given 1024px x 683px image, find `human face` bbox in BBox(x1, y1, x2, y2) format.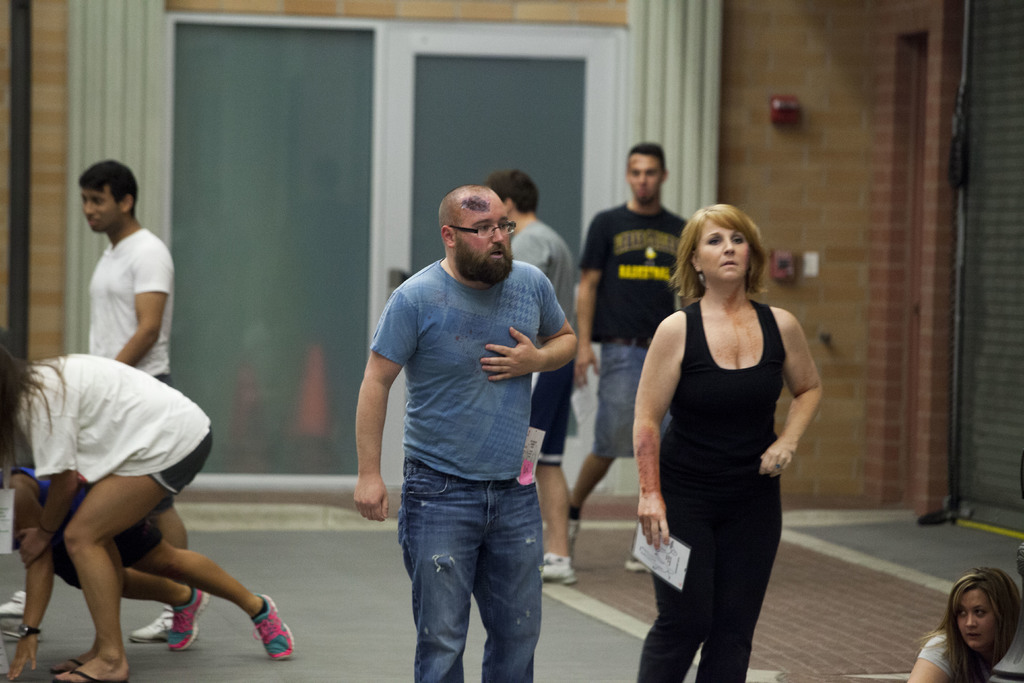
BBox(83, 183, 117, 236).
